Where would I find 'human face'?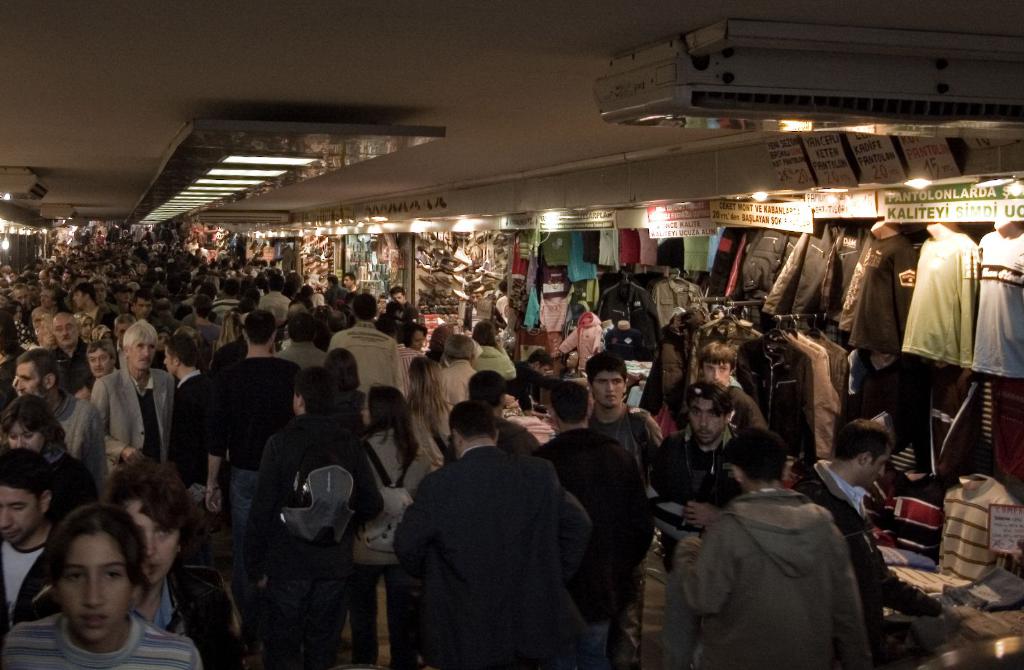
At l=36, t=287, r=61, b=315.
